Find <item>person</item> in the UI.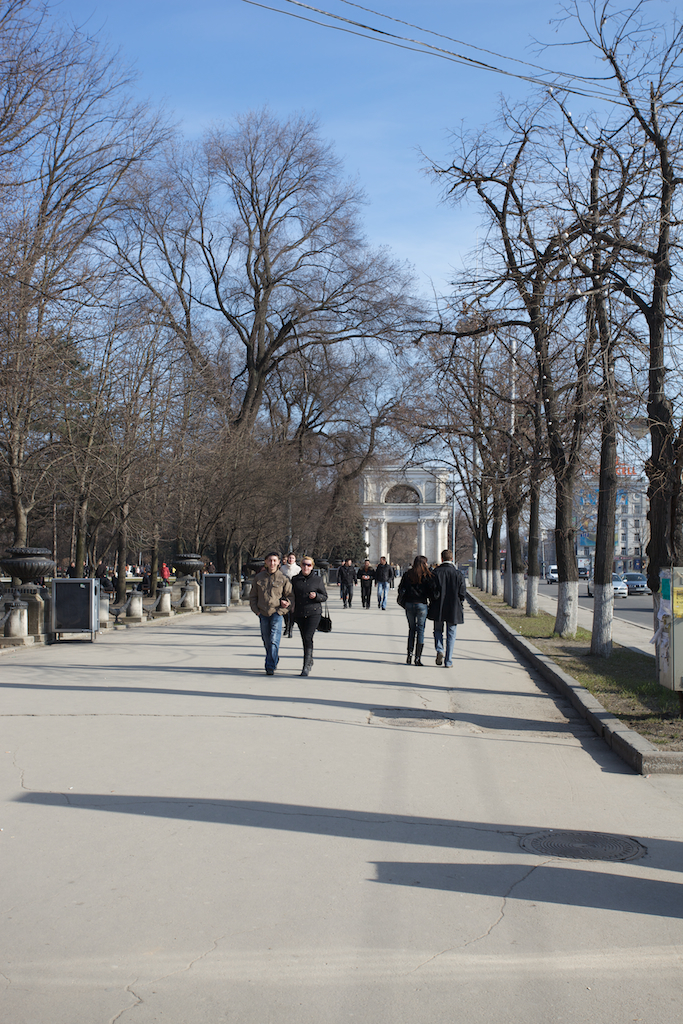
UI element at box=[355, 558, 373, 610].
